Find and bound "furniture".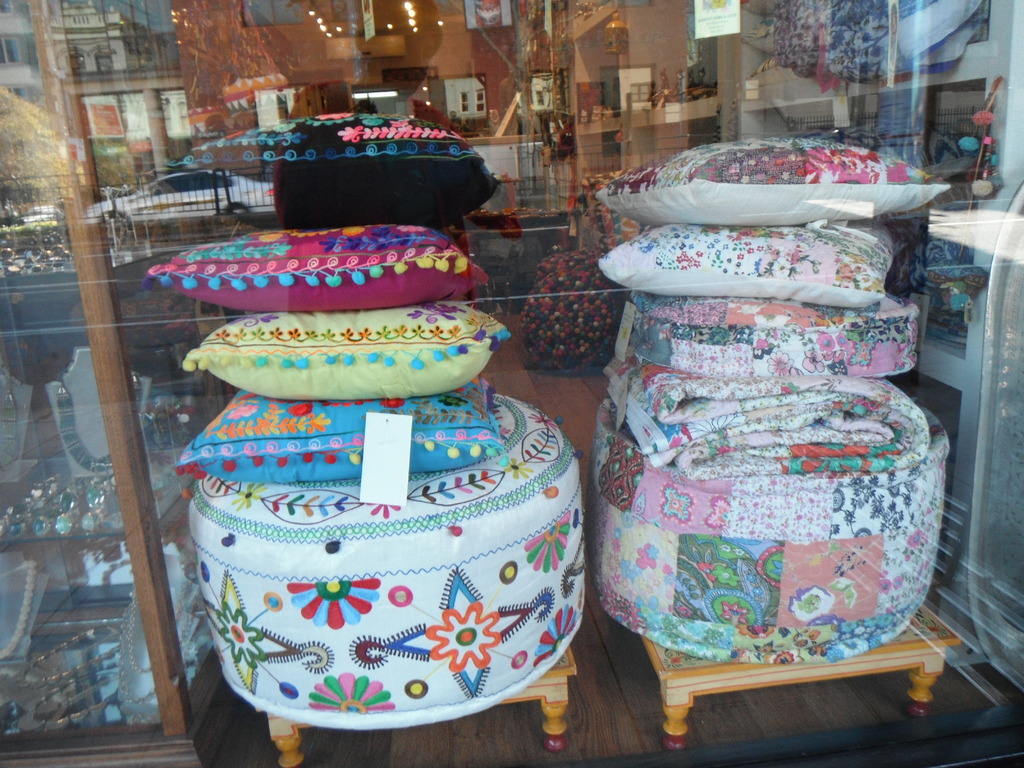
Bound: [256,644,580,767].
